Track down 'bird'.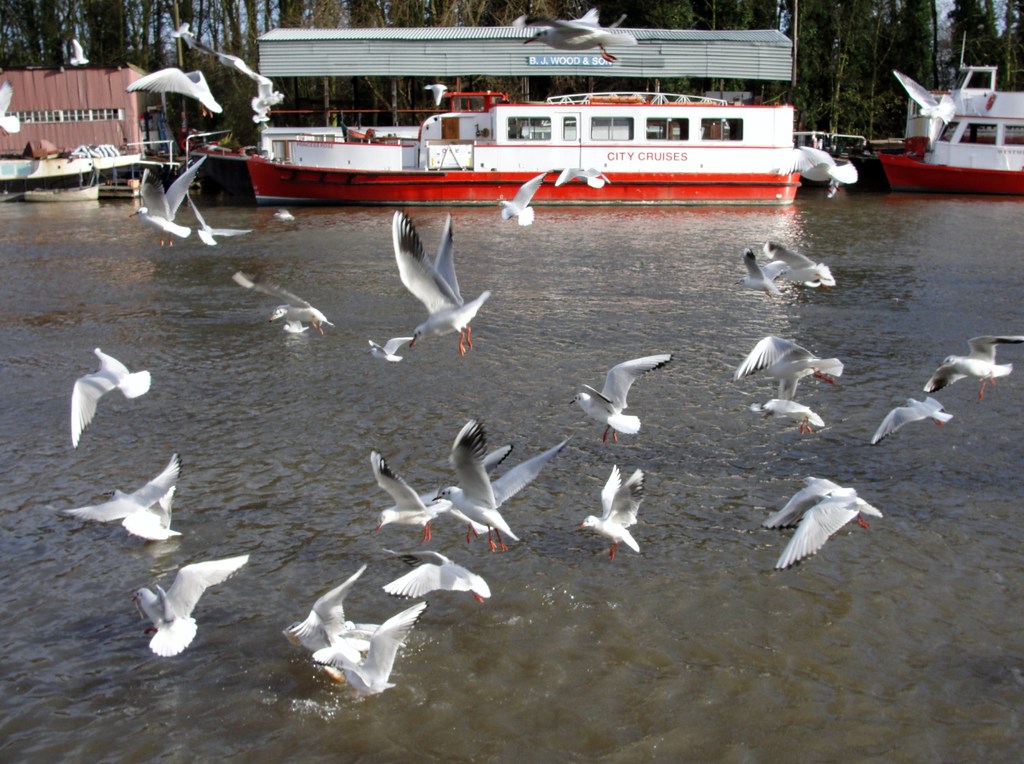
Tracked to BBox(431, 416, 575, 554).
